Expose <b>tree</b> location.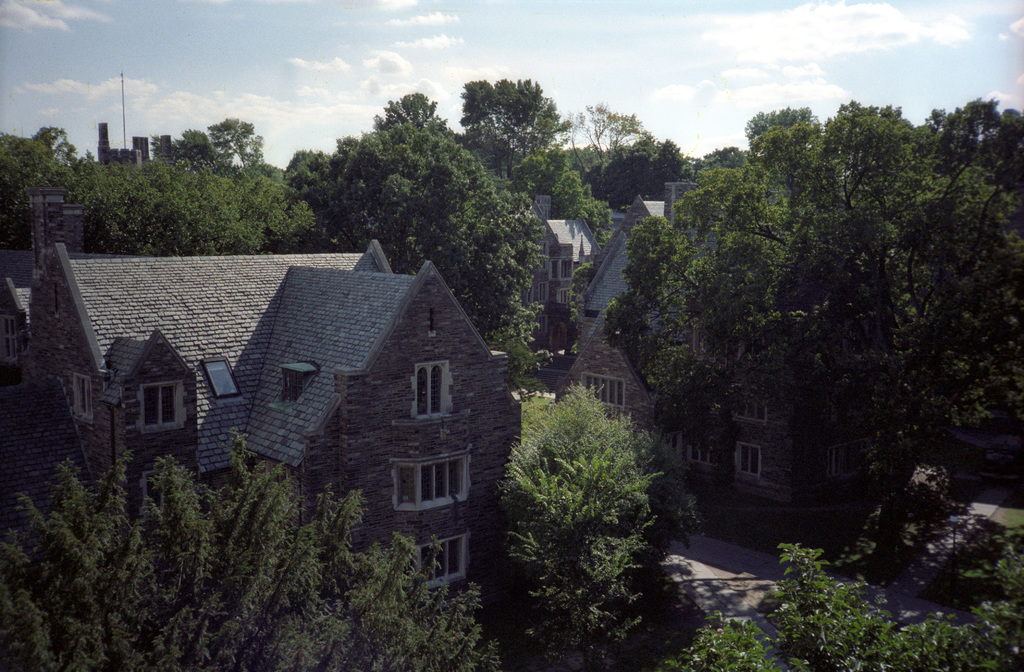
Exposed at box=[666, 540, 1023, 671].
